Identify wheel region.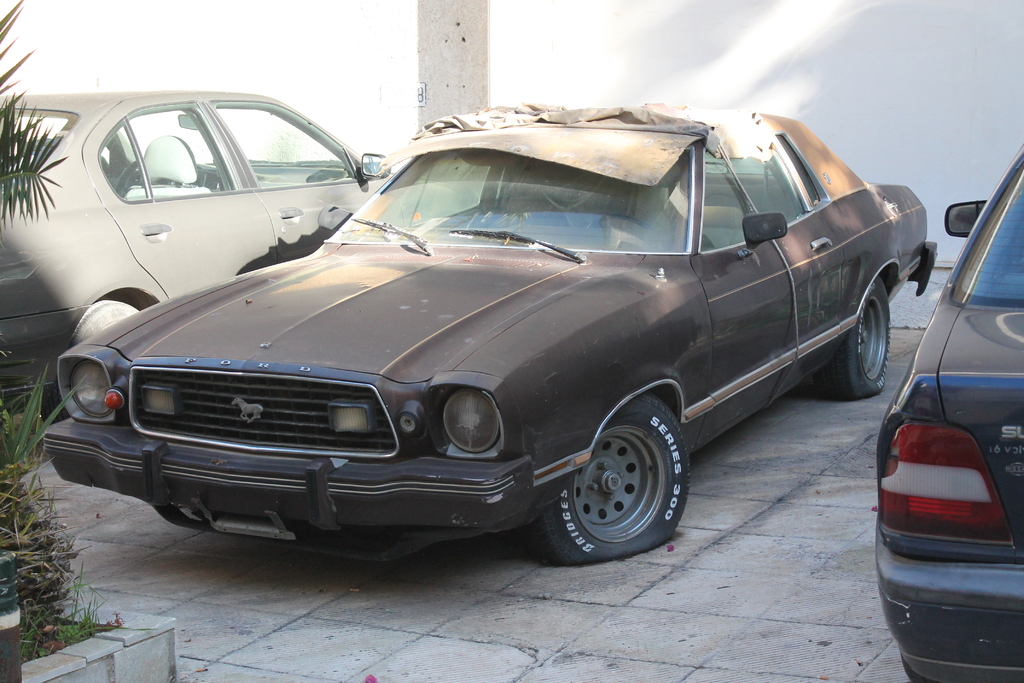
Region: crop(819, 273, 897, 403).
